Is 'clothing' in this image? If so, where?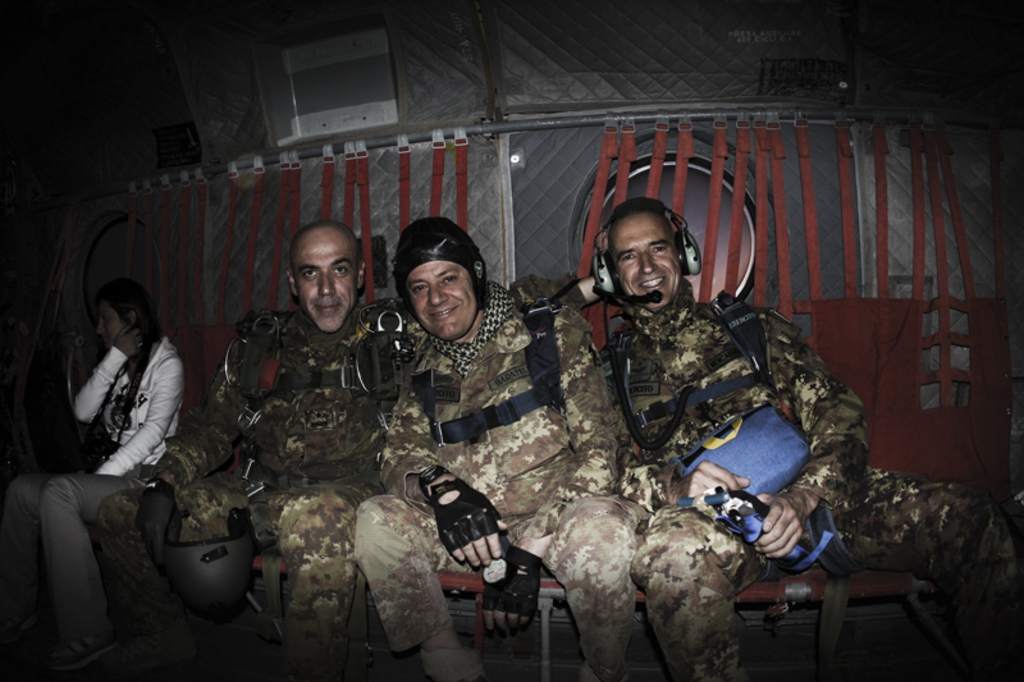
Yes, at 600:276:1023:681.
